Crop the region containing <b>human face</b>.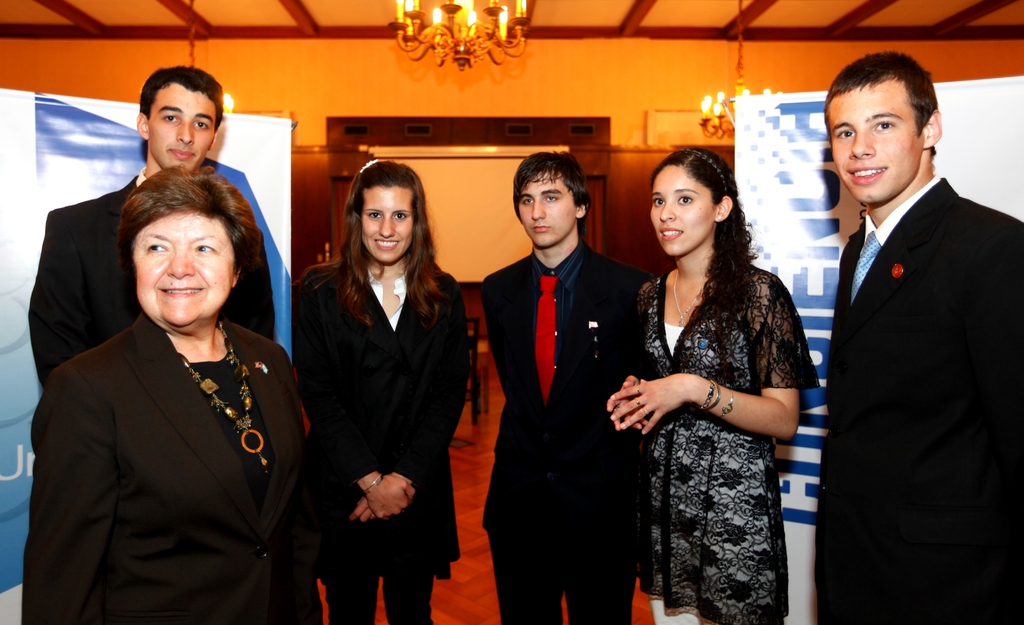
Crop region: left=826, top=87, right=921, bottom=204.
